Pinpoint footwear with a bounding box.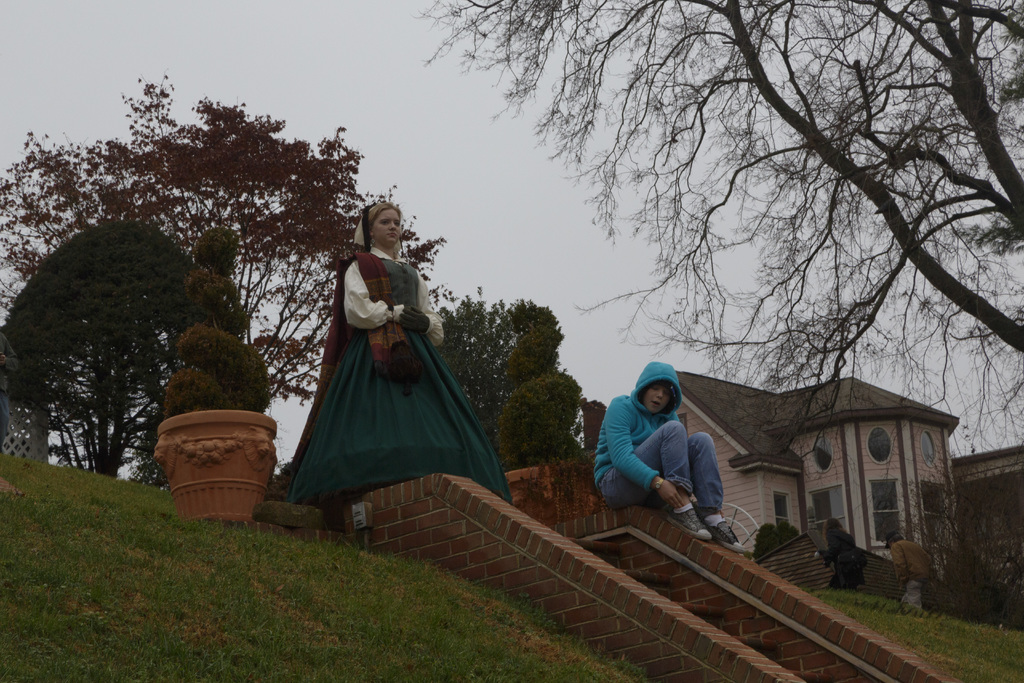
region(702, 519, 756, 554).
